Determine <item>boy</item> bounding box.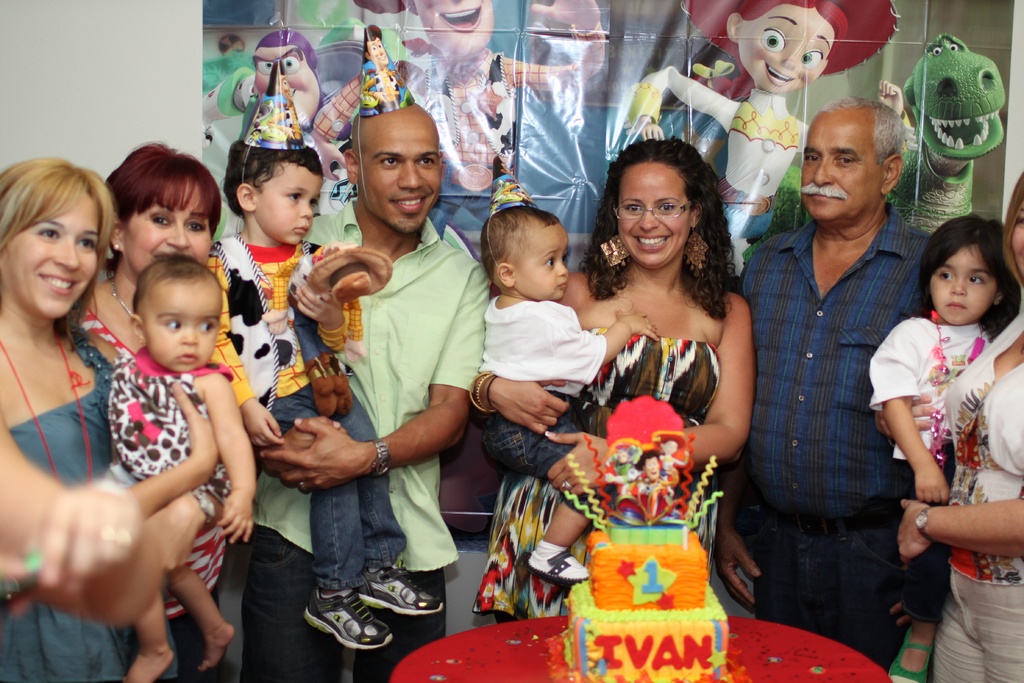
Determined: 107,252,264,682.
